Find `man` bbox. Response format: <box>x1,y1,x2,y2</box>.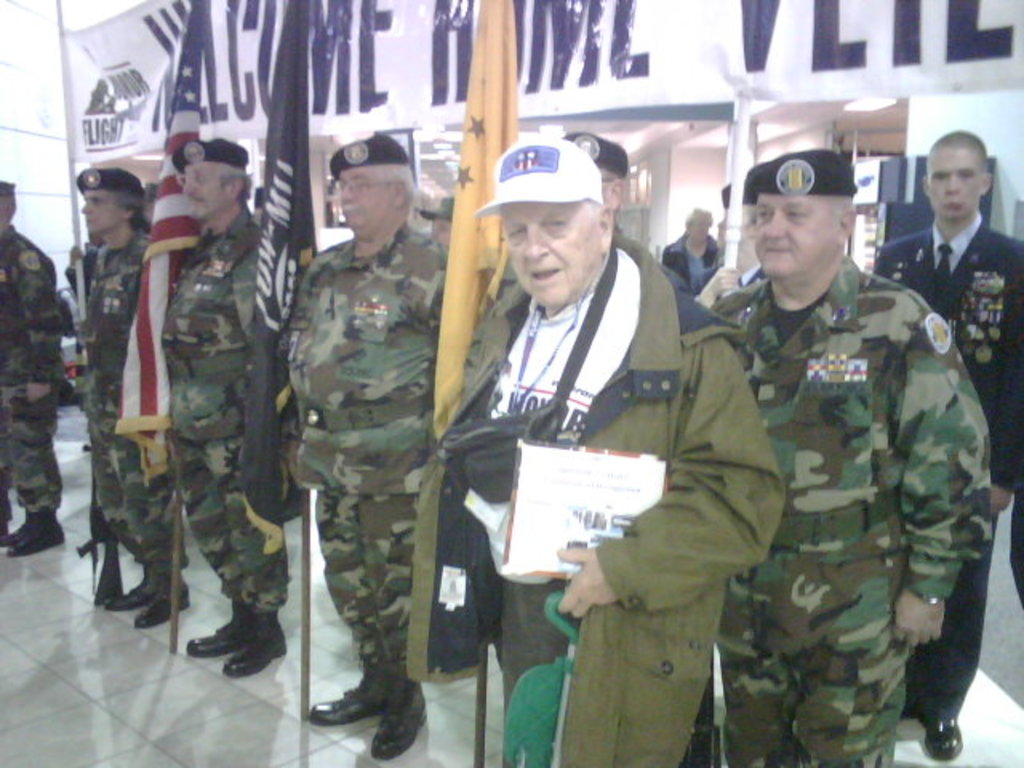
<box>658,202,723,296</box>.
